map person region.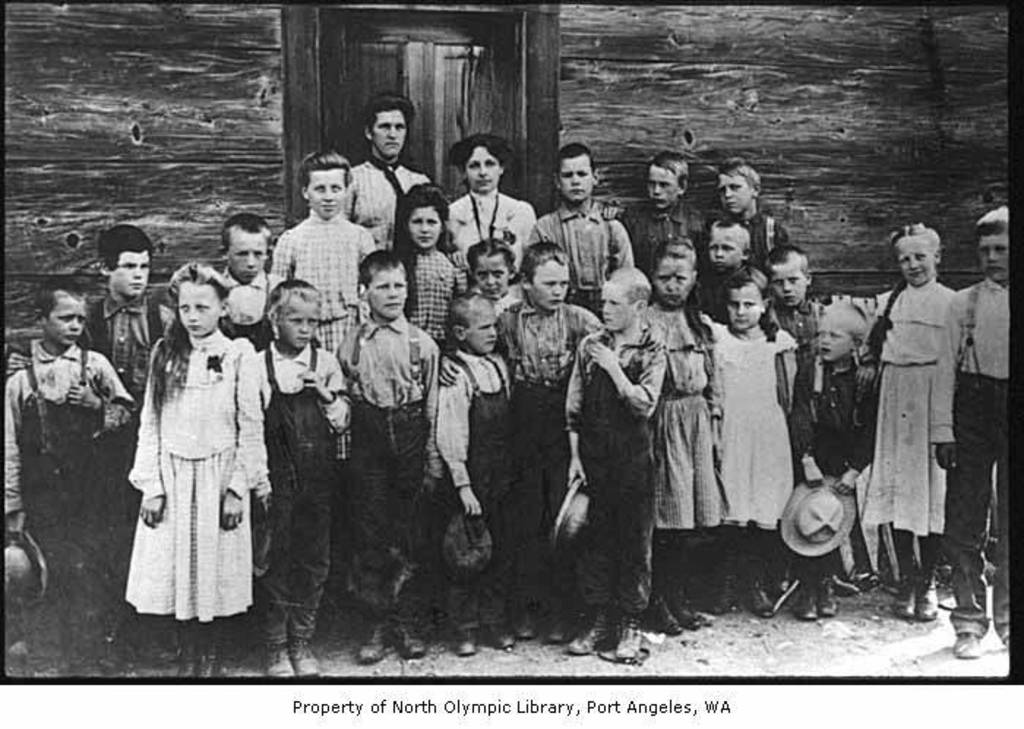
Mapped to box(853, 223, 971, 627).
